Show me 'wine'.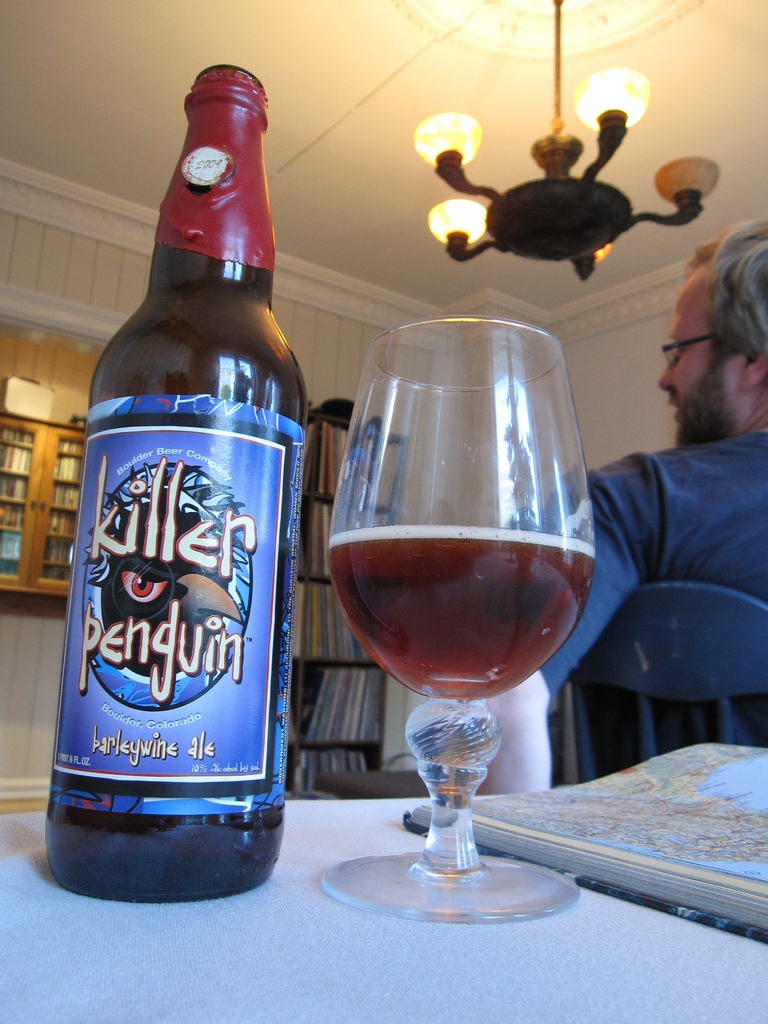
'wine' is here: bbox=[29, 59, 291, 904].
